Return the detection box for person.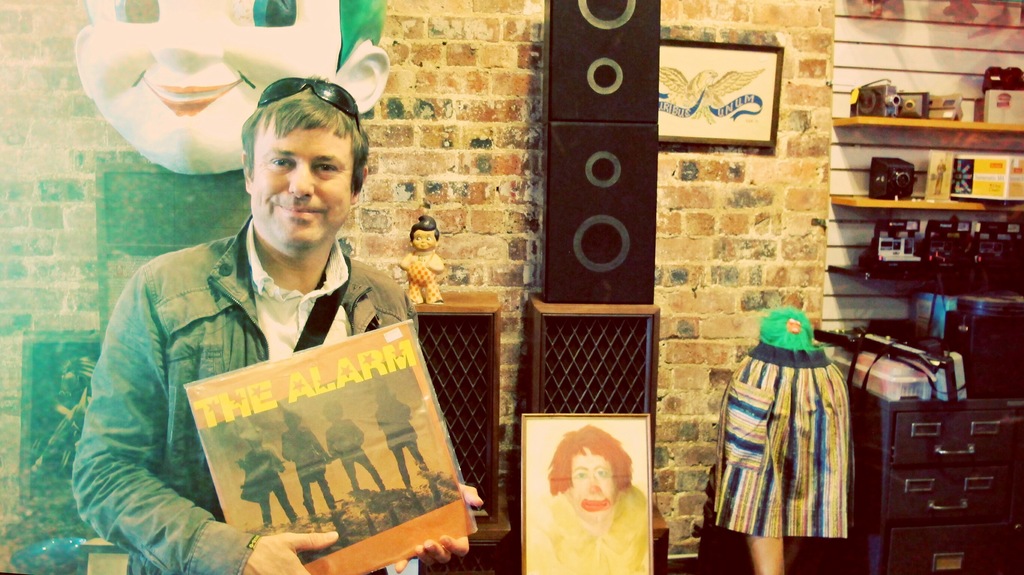
67, 77, 482, 574.
